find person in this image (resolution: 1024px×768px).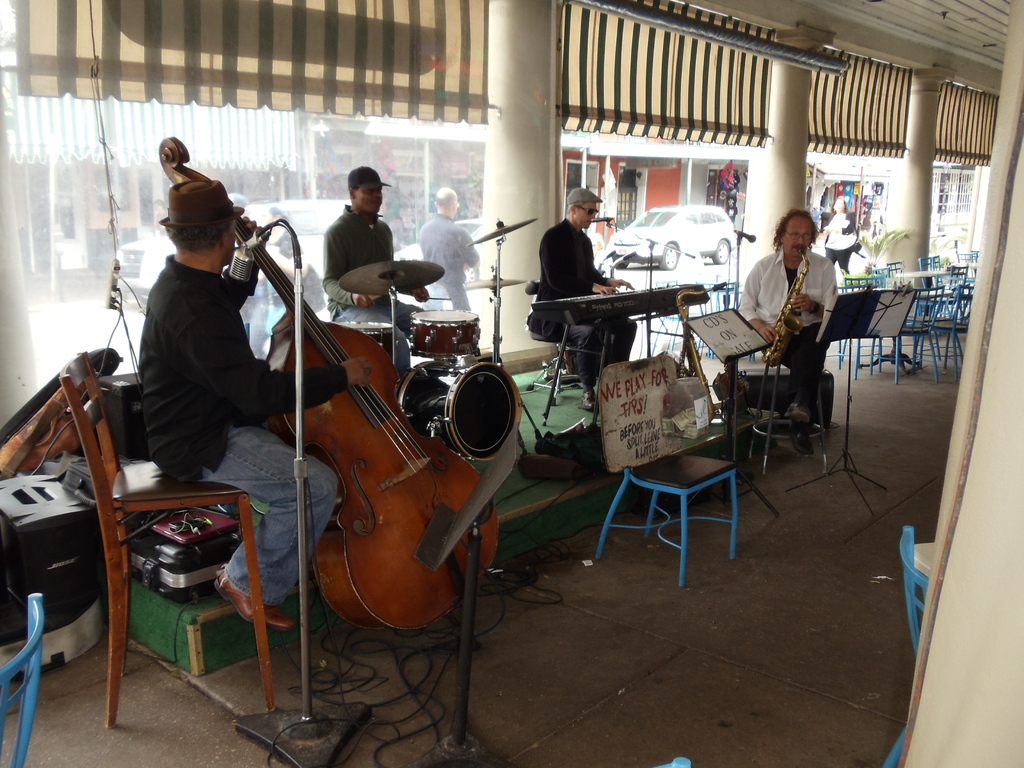
[left=817, top=196, right=861, bottom=276].
